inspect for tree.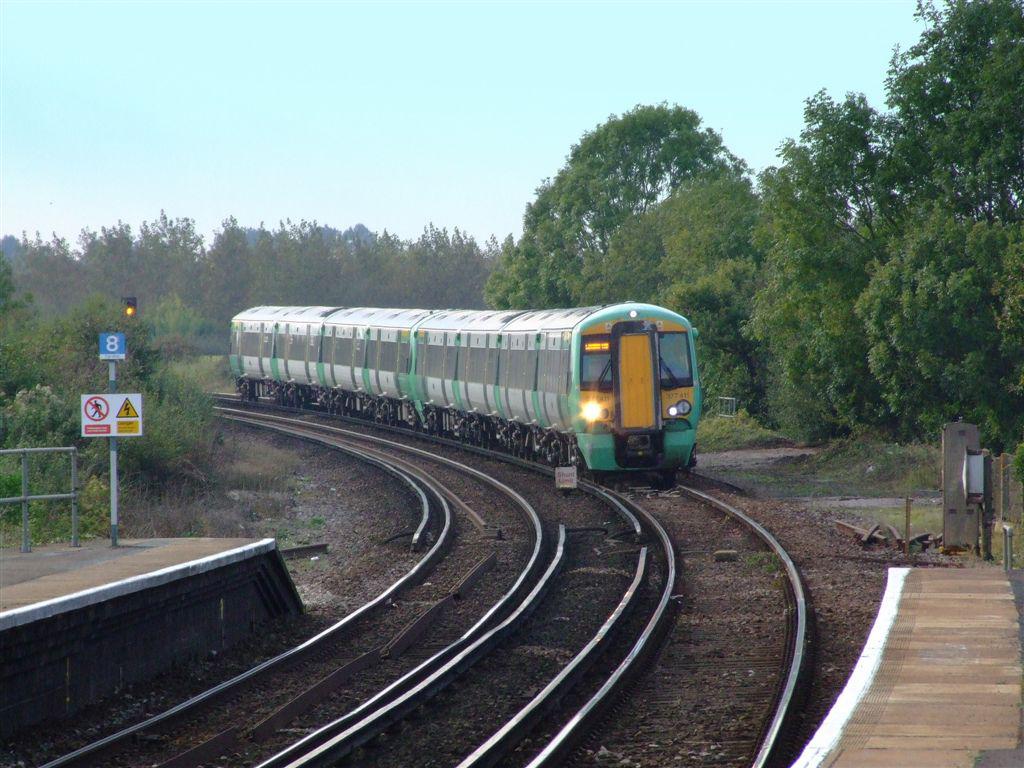
Inspection: x1=0 y1=265 x2=48 y2=442.
